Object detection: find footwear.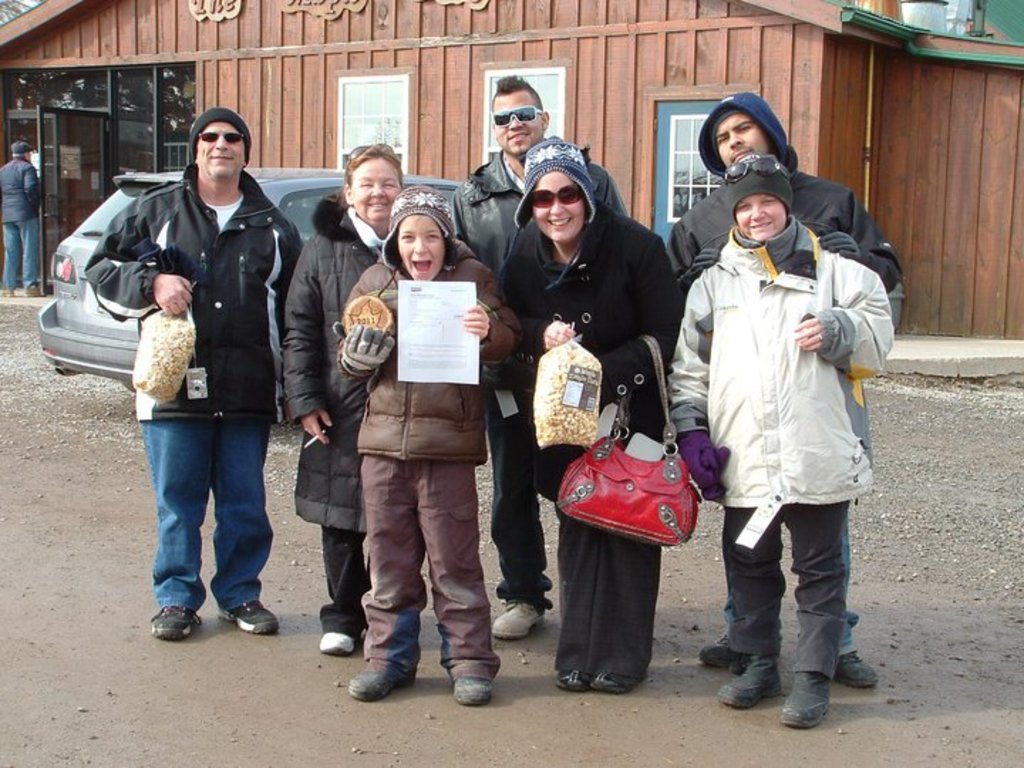
348,671,412,698.
